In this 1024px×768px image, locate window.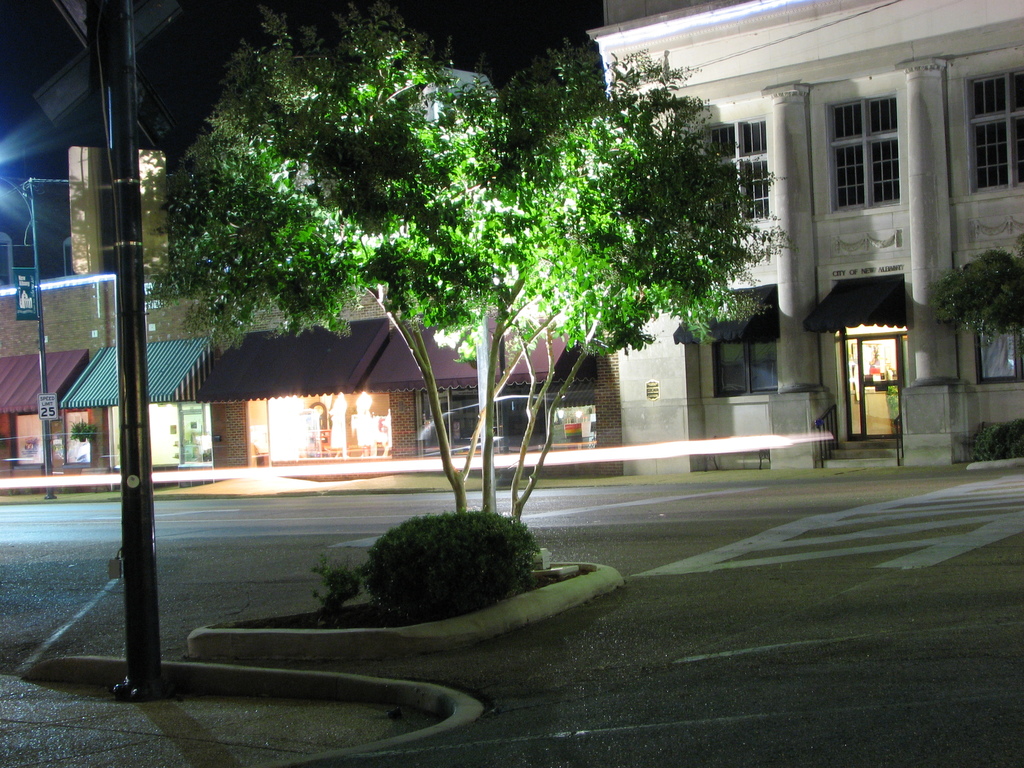
Bounding box: detection(979, 308, 1023, 382).
